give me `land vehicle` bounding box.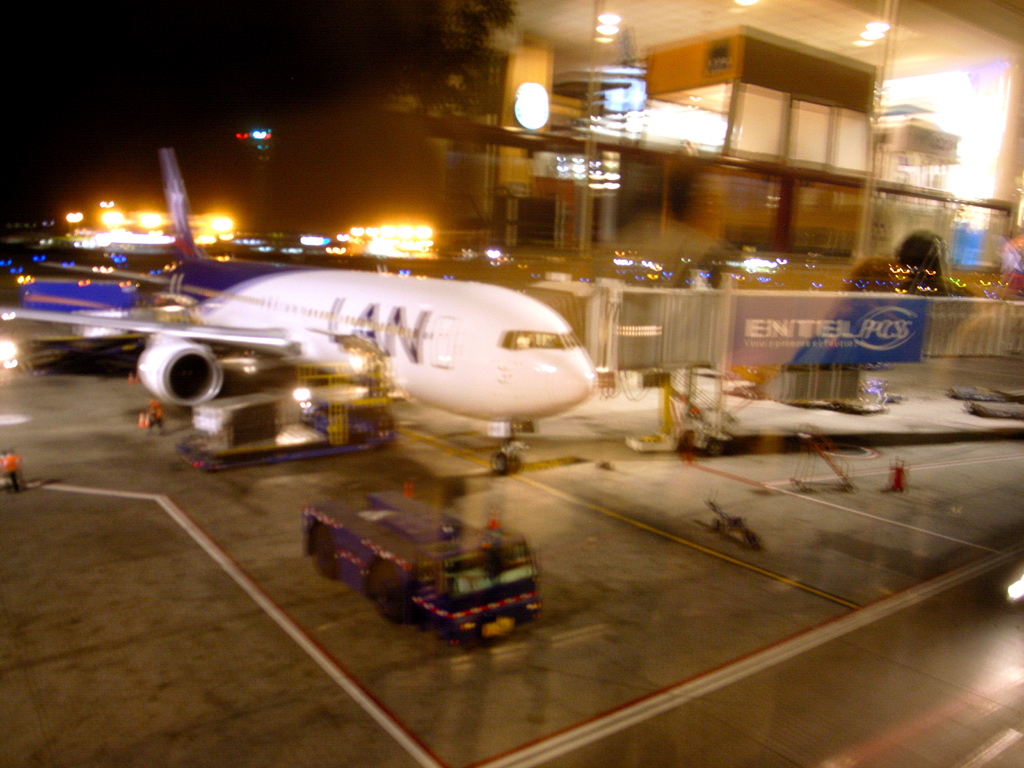
289, 495, 552, 653.
